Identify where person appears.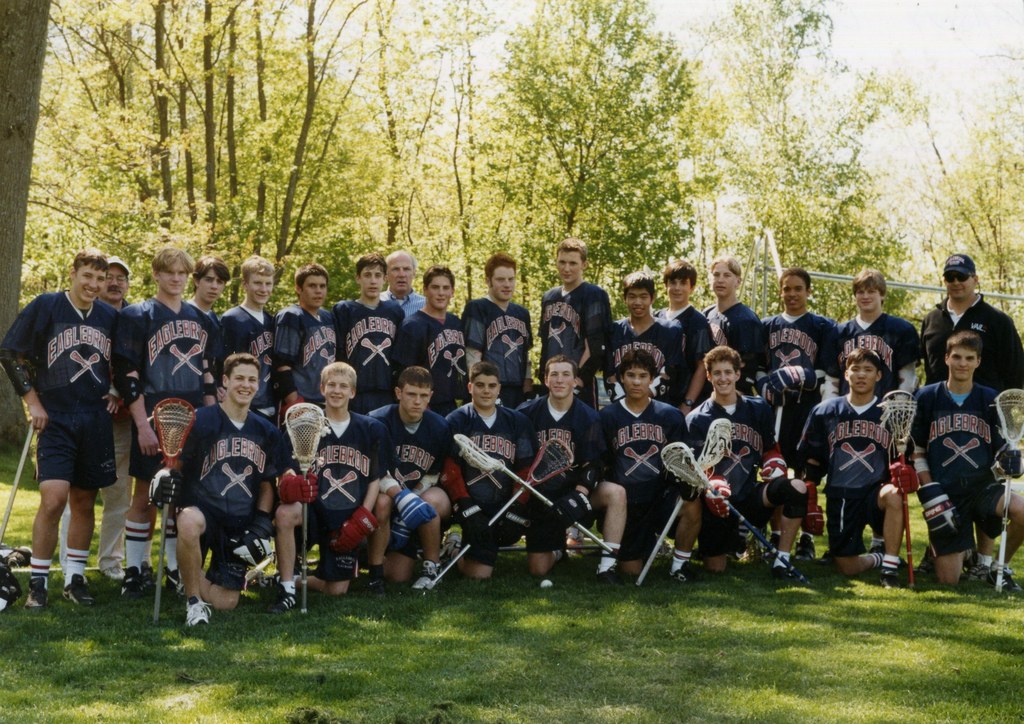
Appears at (left=598, top=338, right=700, bottom=593).
